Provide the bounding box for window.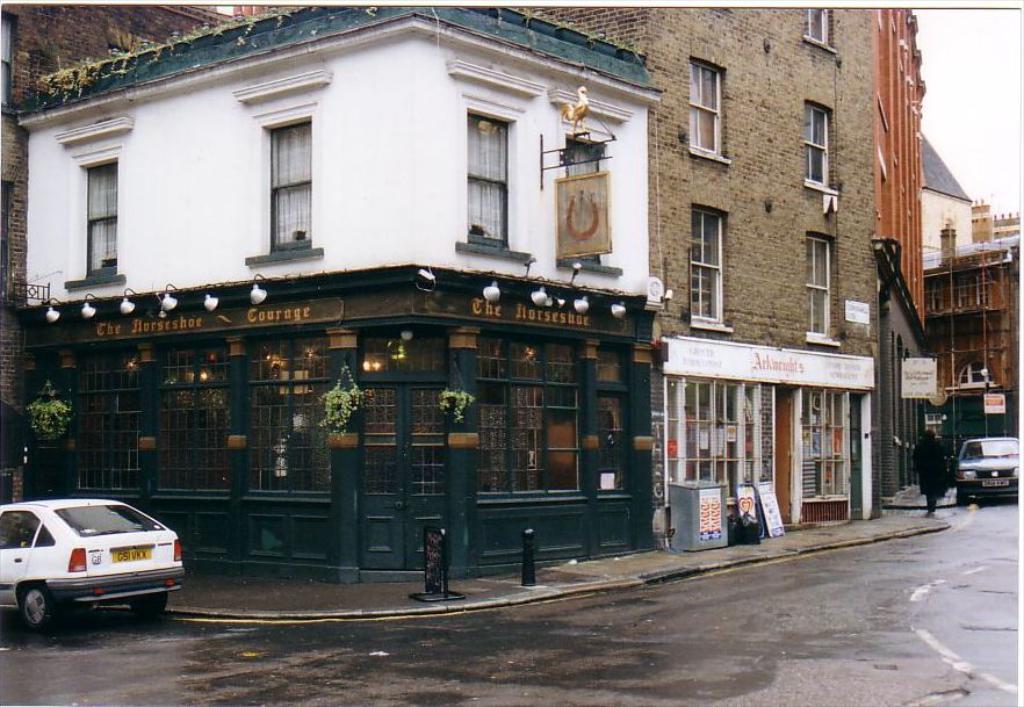
pyautogui.locateOnScreen(684, 56, 728, 168).
